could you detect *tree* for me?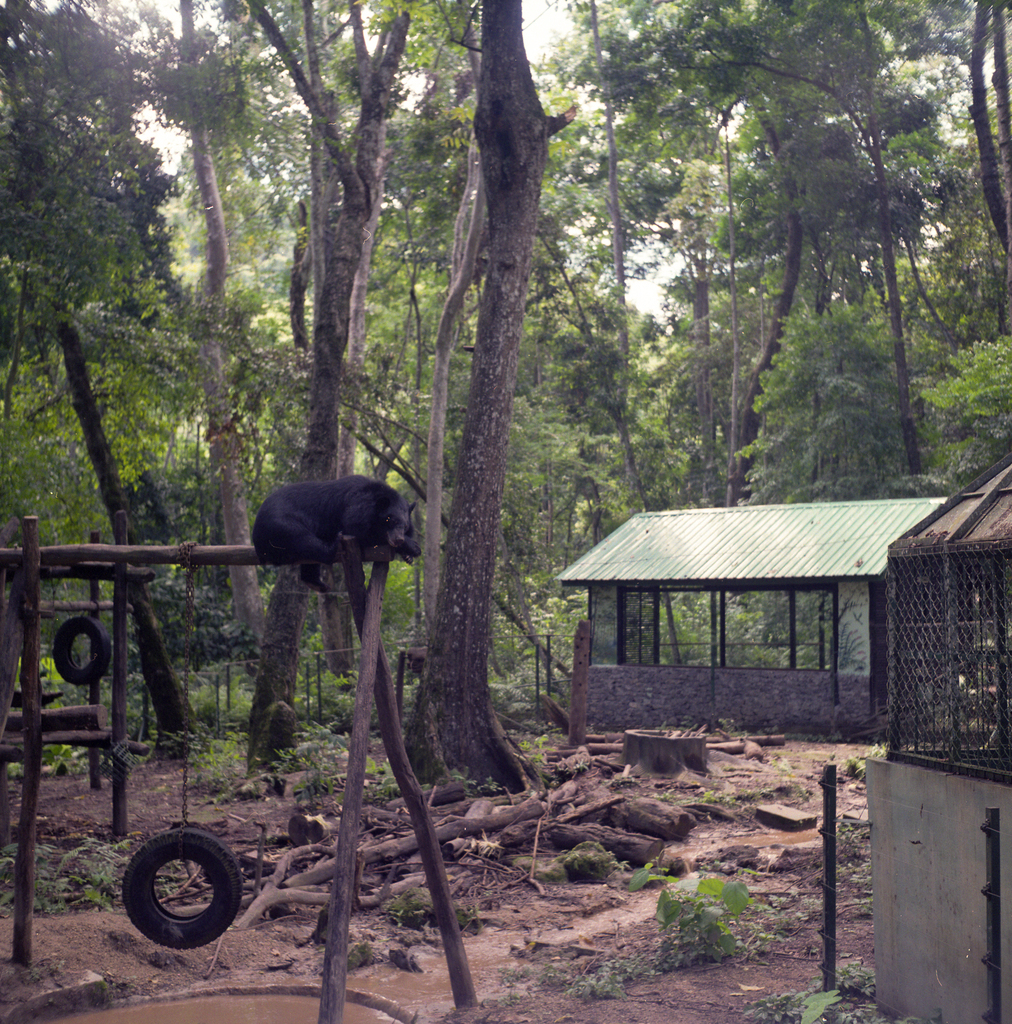
Detection result: (x1=969, y1=0, x2=1011, y2=280).
